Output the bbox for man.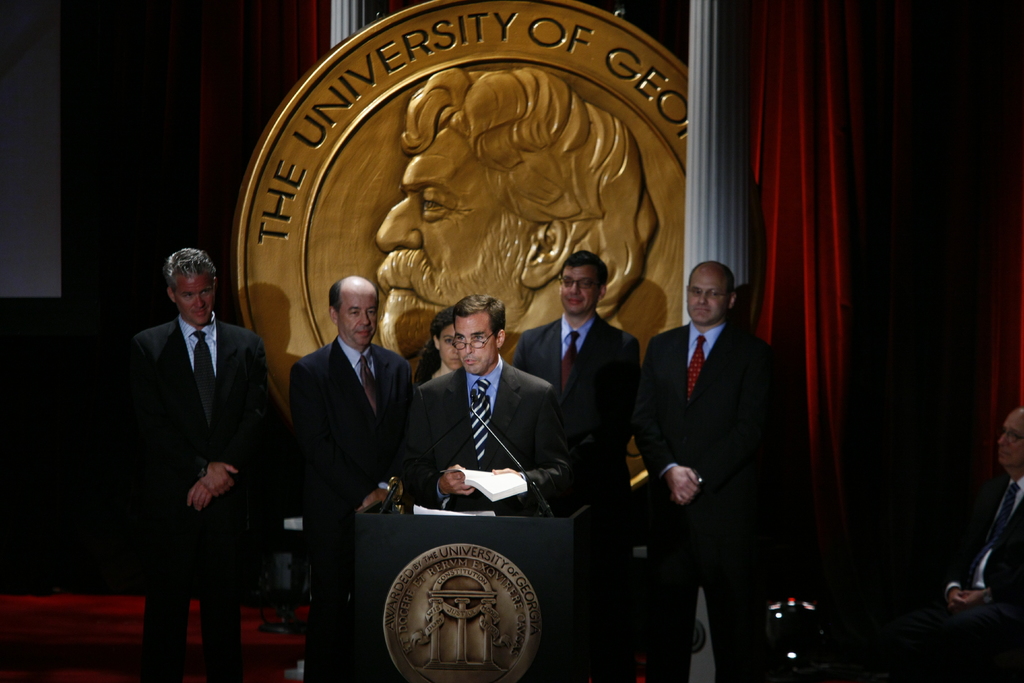
509, 256, 644, 682.
